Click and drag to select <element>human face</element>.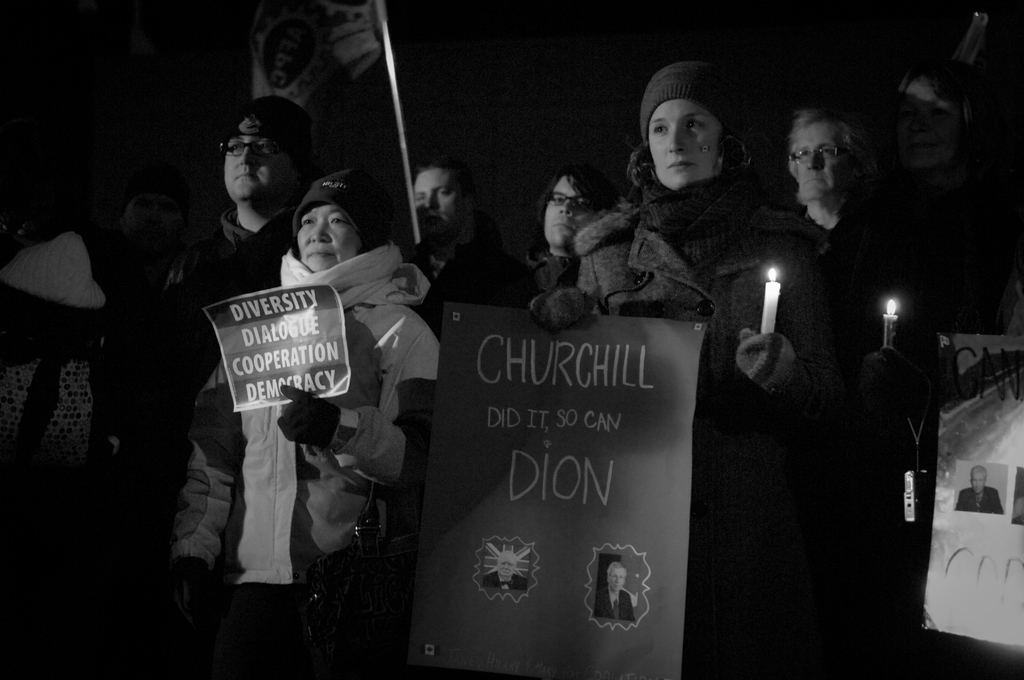
Selection: bbox=(410, 160, 464, 240).
